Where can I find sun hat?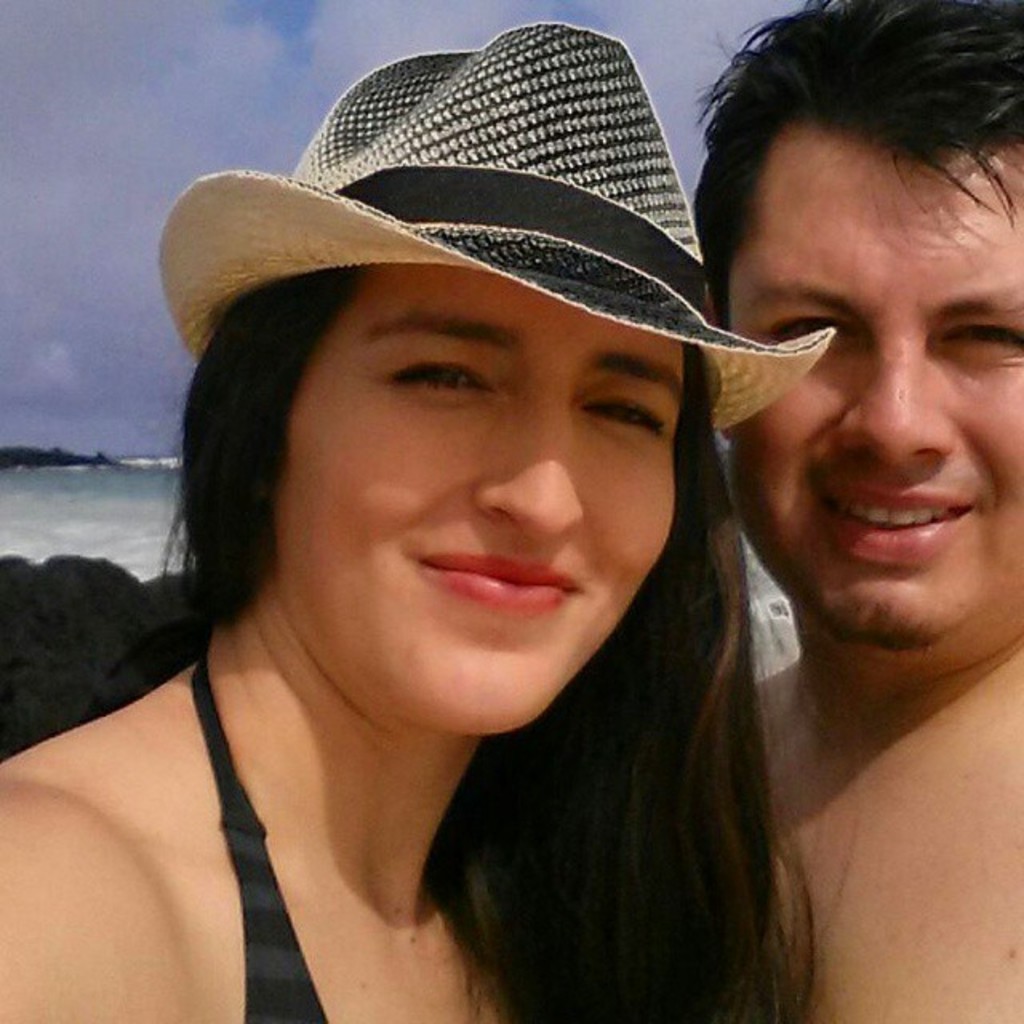
You can find it at region(147, 18, 837, 450).
